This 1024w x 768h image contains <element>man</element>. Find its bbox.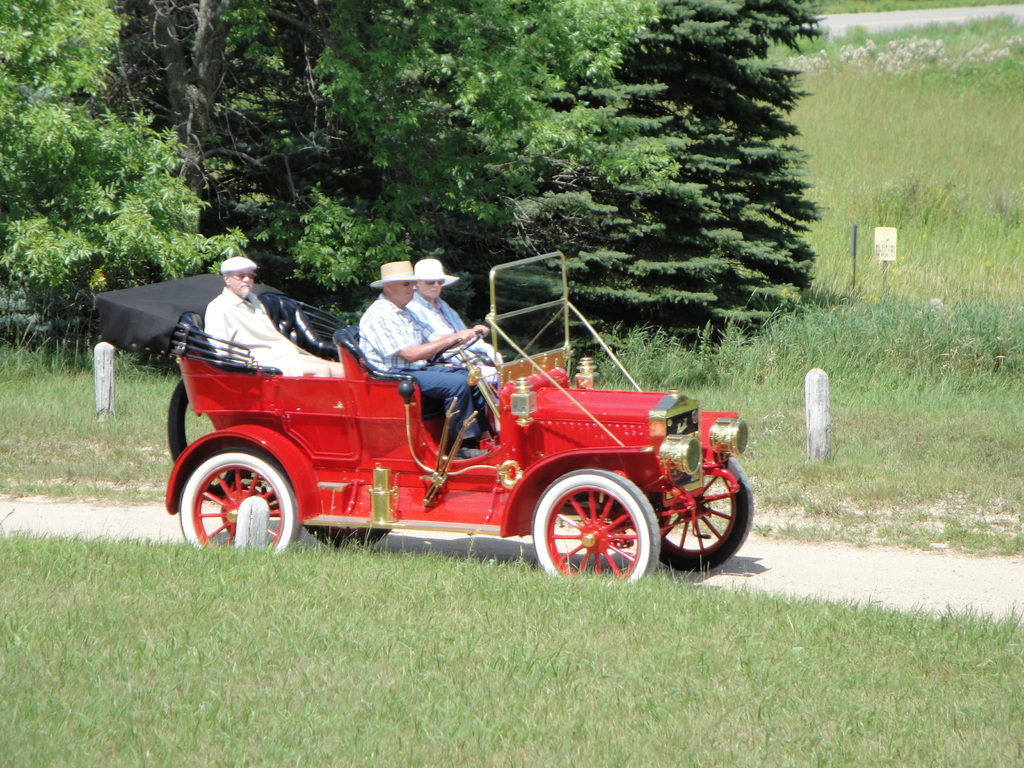
404/262/500/383.
